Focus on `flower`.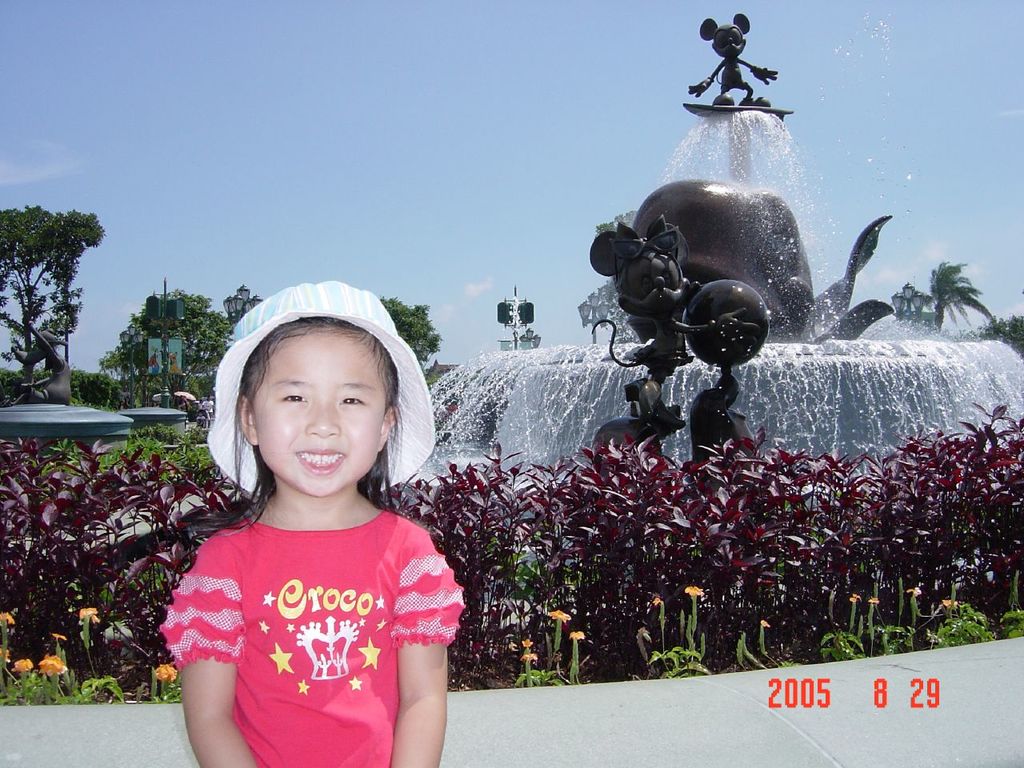
Focused at 682 584 705 602.
